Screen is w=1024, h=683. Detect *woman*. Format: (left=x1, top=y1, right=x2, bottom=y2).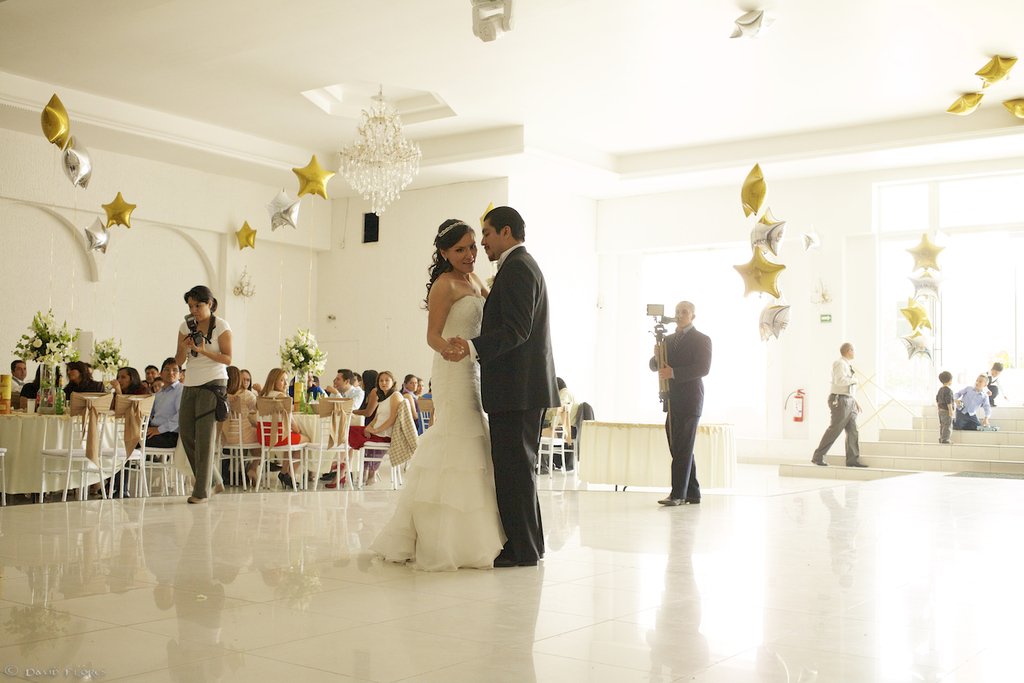
(left=216, top=365, right=257, bottom=486).
